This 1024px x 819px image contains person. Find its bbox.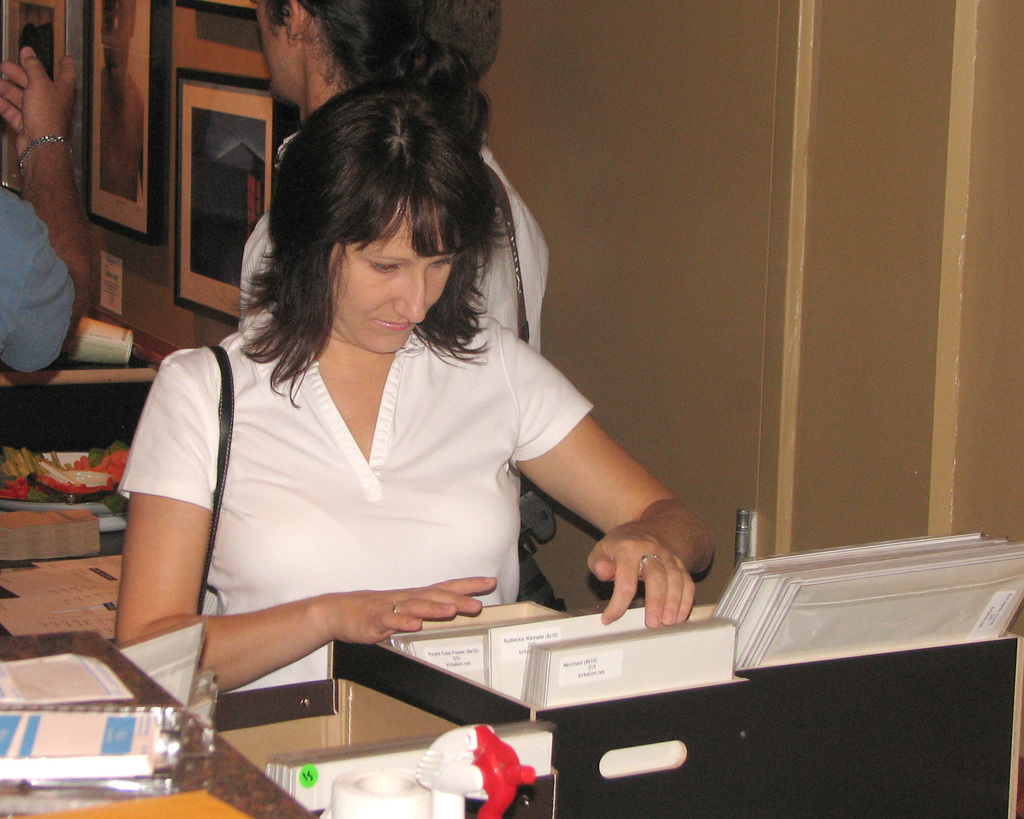
[left=259, top=0, right=550, bottom=353].
